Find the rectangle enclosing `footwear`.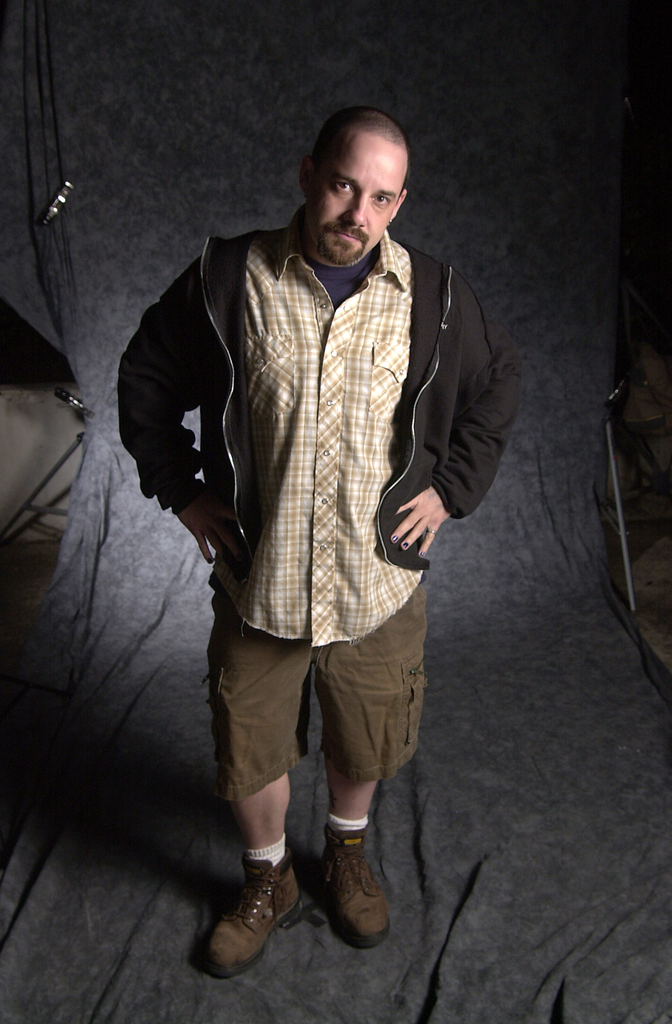
box=[195, 848, 304, 983].
